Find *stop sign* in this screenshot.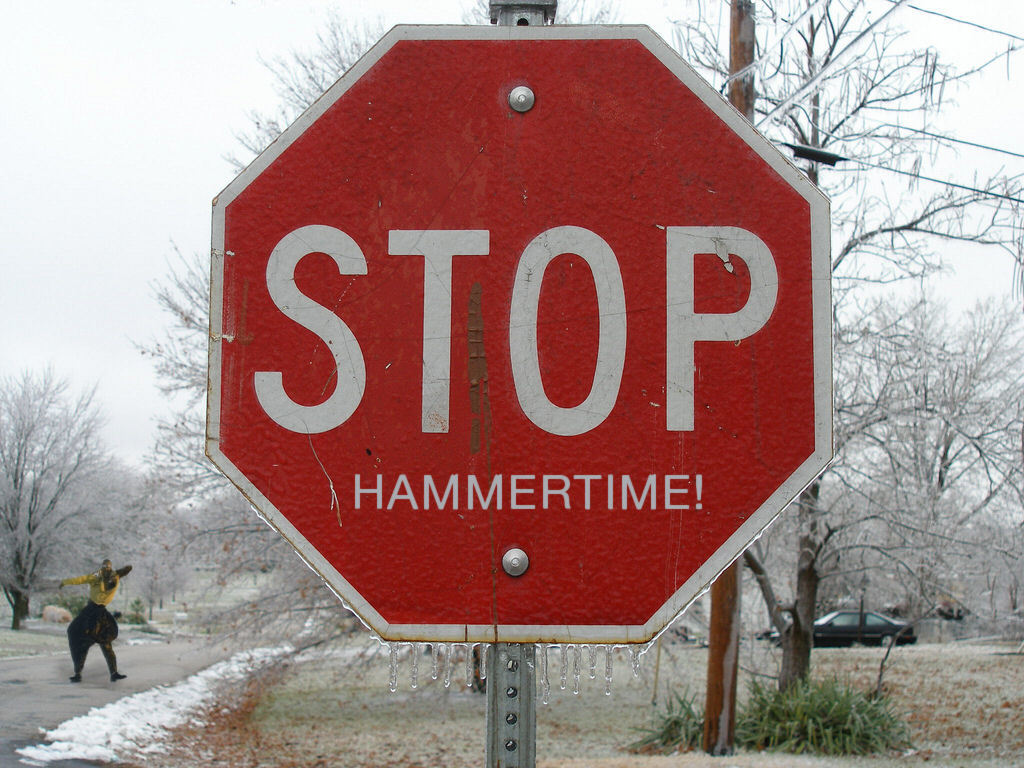
The bounding box for *stop sign* is region(202, 19, 836, 646).
